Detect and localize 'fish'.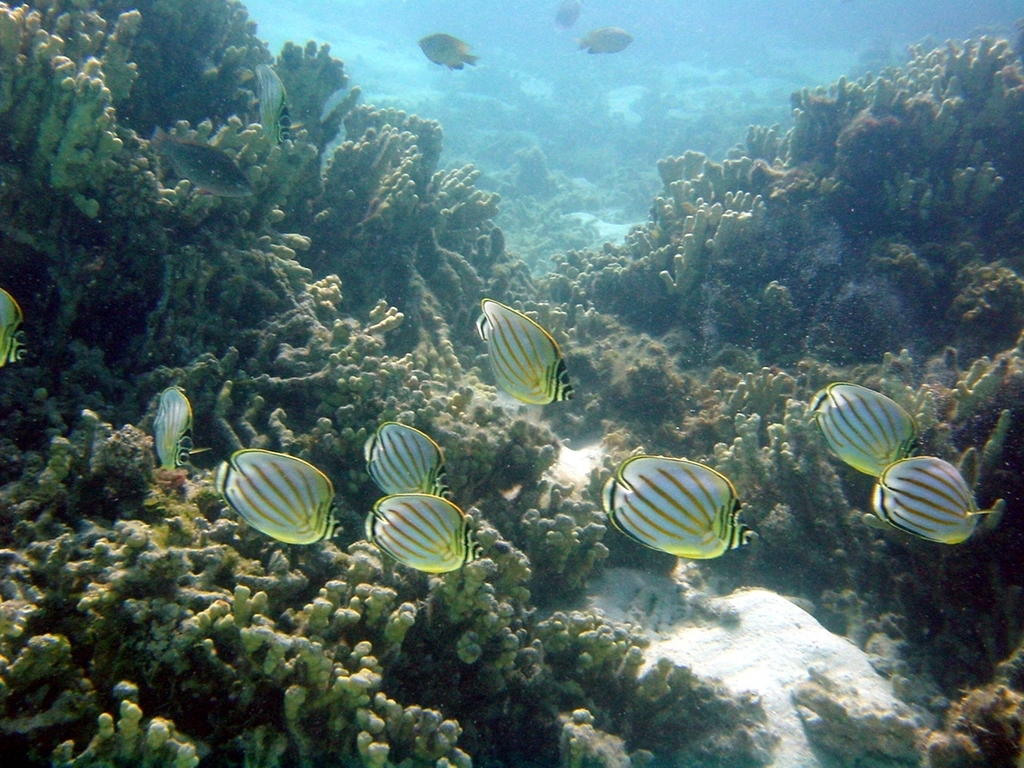
Localized at l=419, t=34, r=486, b=70.
